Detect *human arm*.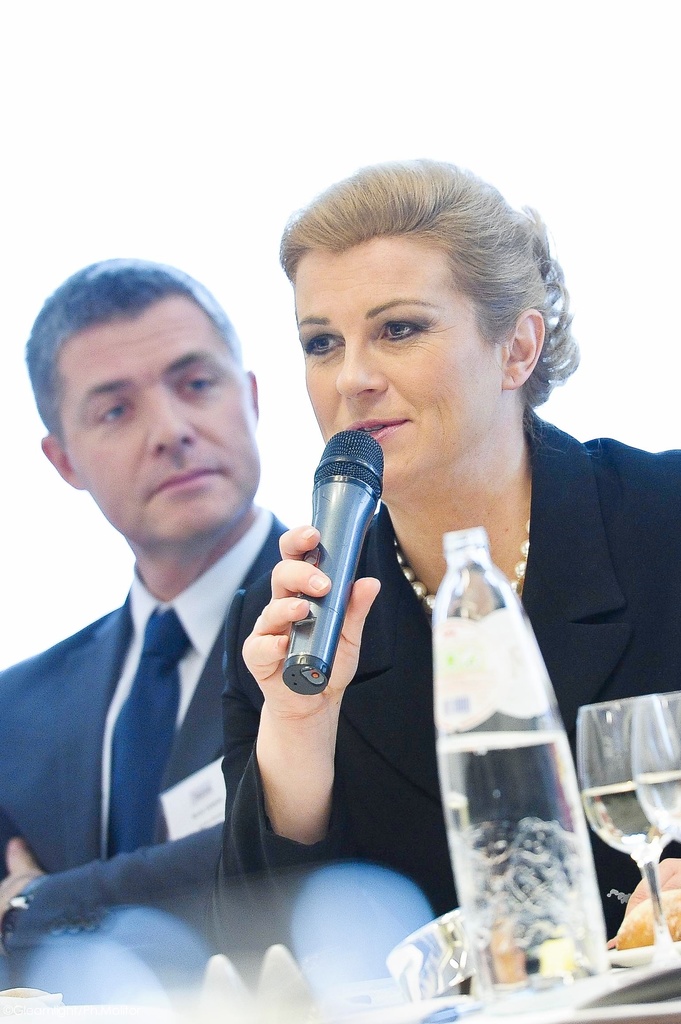
Detected at select_region(220, 518, 374, 984).
